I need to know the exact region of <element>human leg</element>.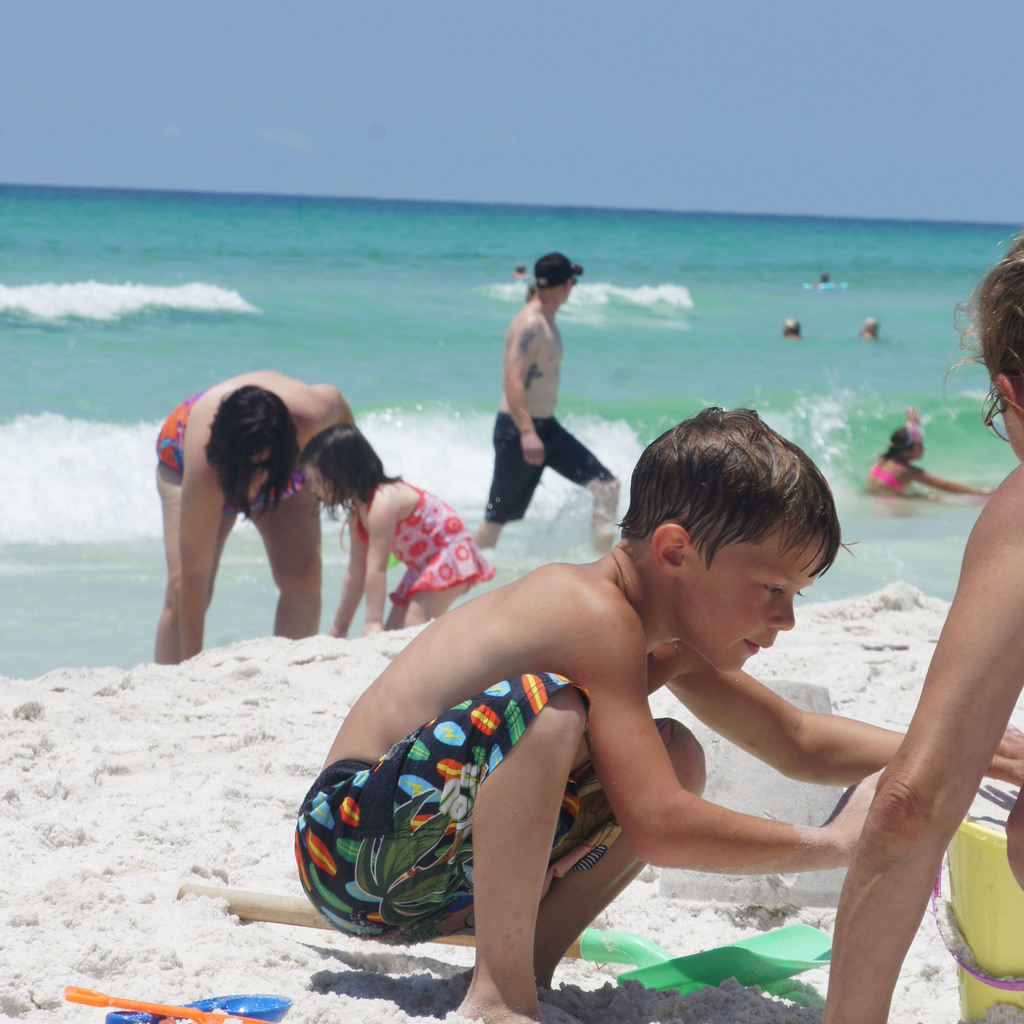
Region: x1=244, y1=493, x2=319, y2=640.
